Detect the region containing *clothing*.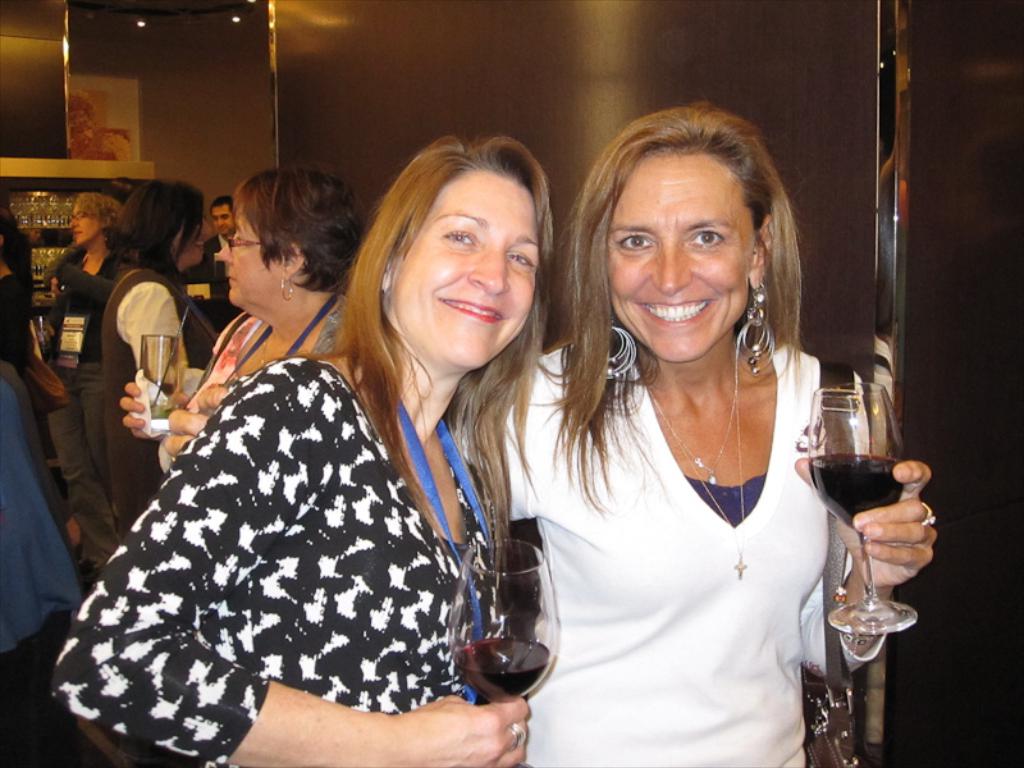
[x1=0, y1=362, x2=90, y2=767].
